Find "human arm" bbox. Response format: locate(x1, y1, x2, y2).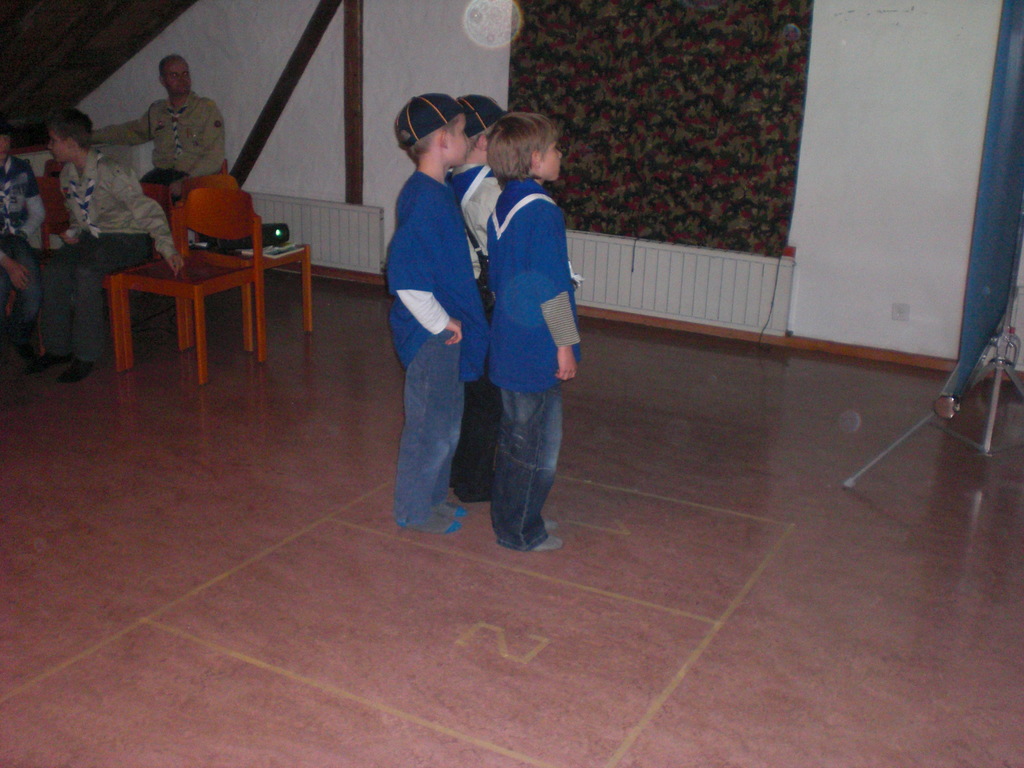
locate(88, 106, 154, 148).
